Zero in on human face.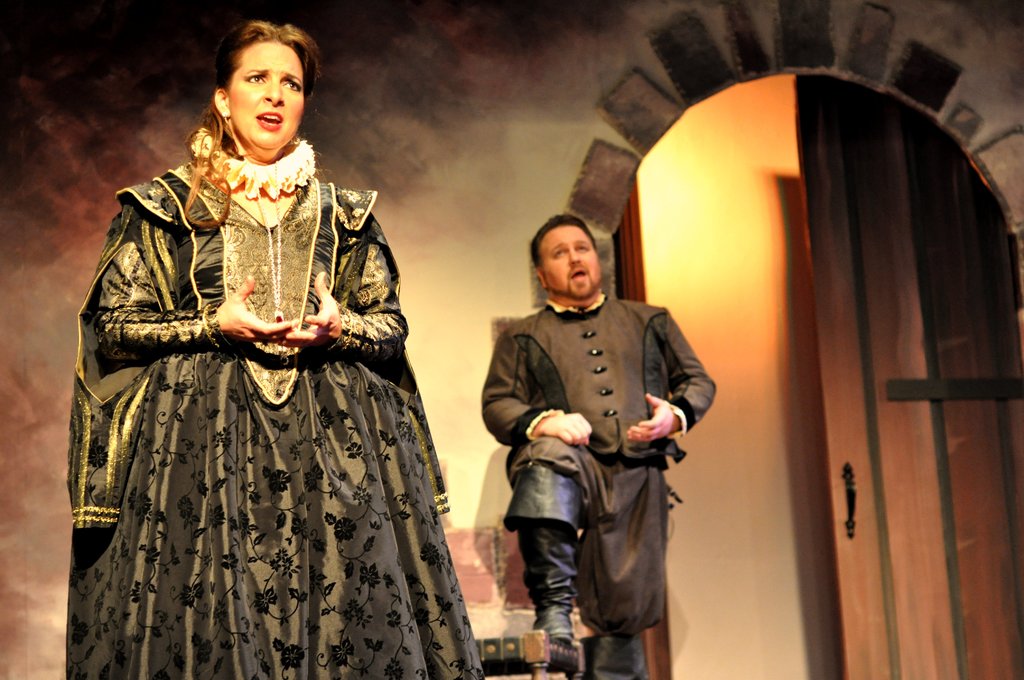
Zeroed in: <box>228,43,306,148</box>.
